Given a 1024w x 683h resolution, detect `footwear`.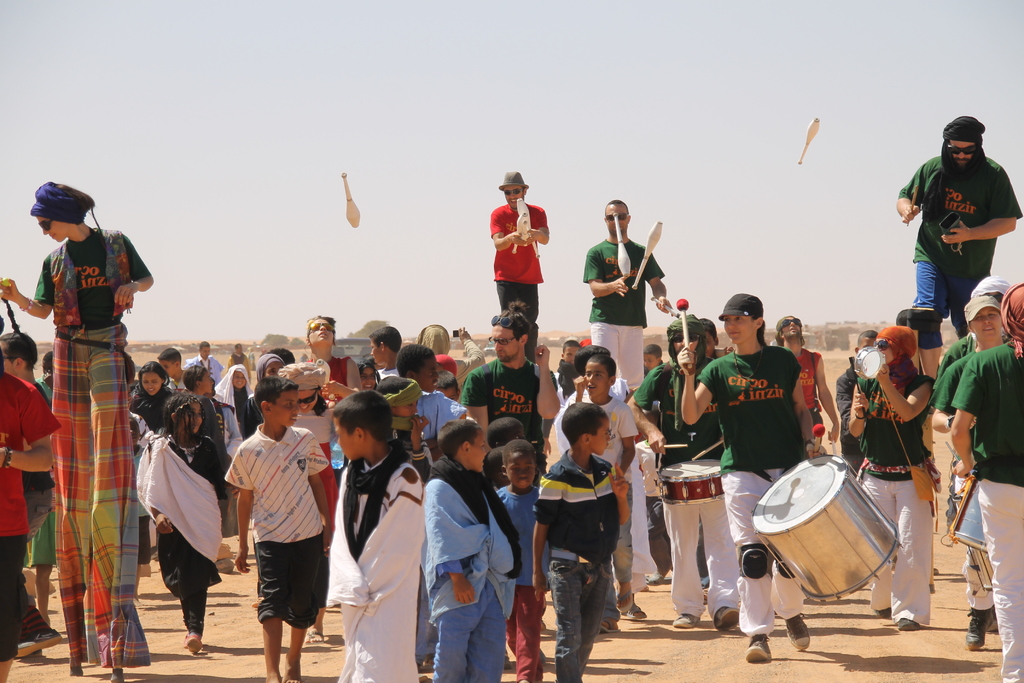
rect(307, 629, 325, 646).
